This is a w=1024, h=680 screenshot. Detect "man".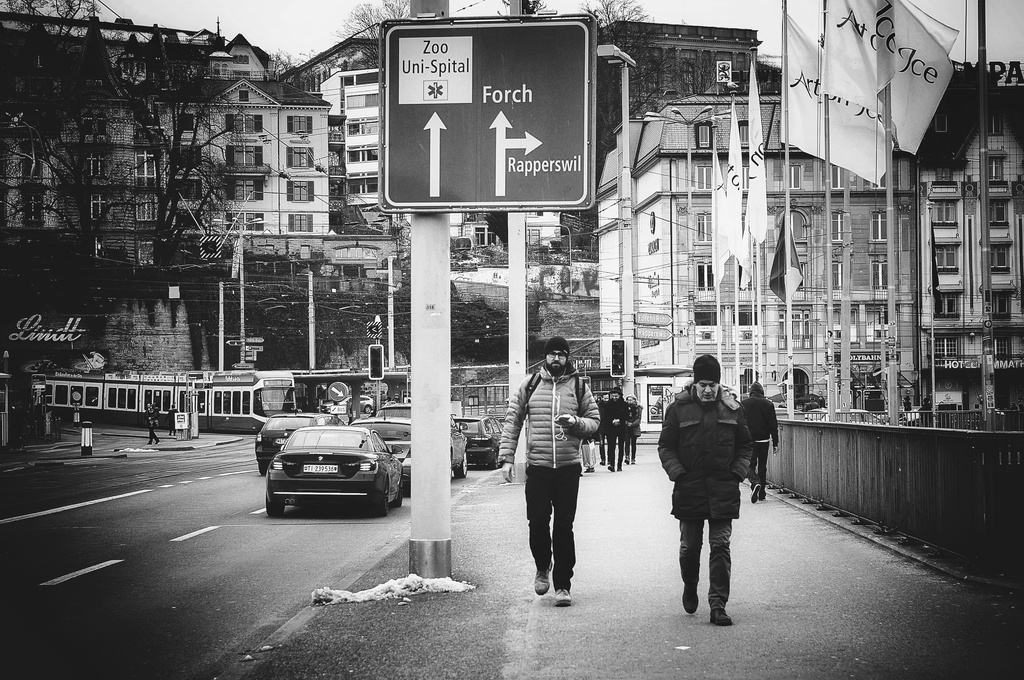
[left=508, top=330, right=602, bottom=613].
